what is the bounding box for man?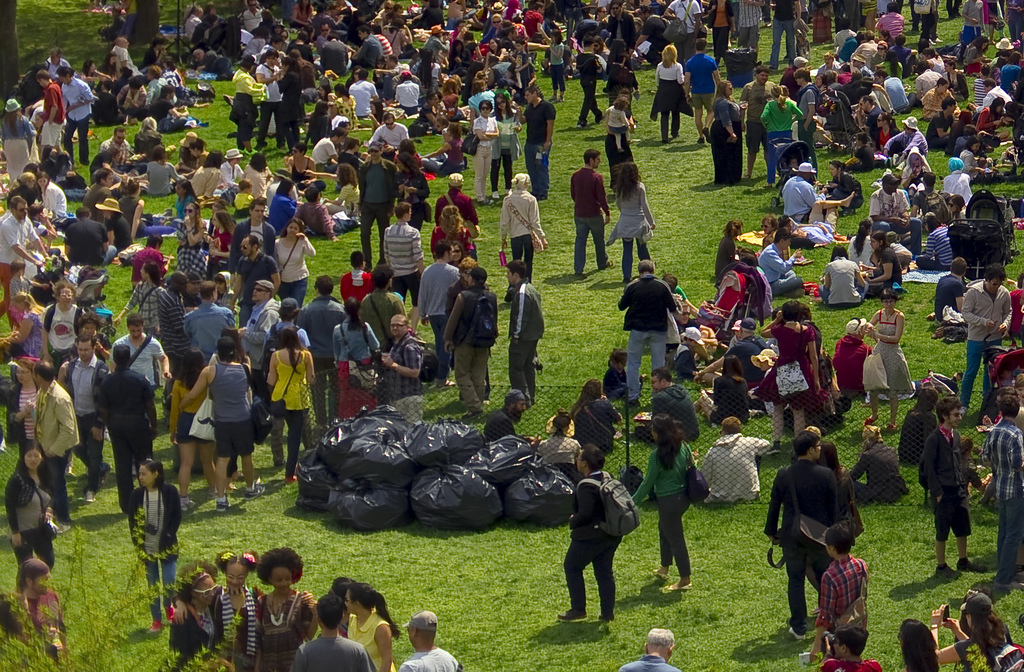
bbox=[980, 392, 1023, 589].
